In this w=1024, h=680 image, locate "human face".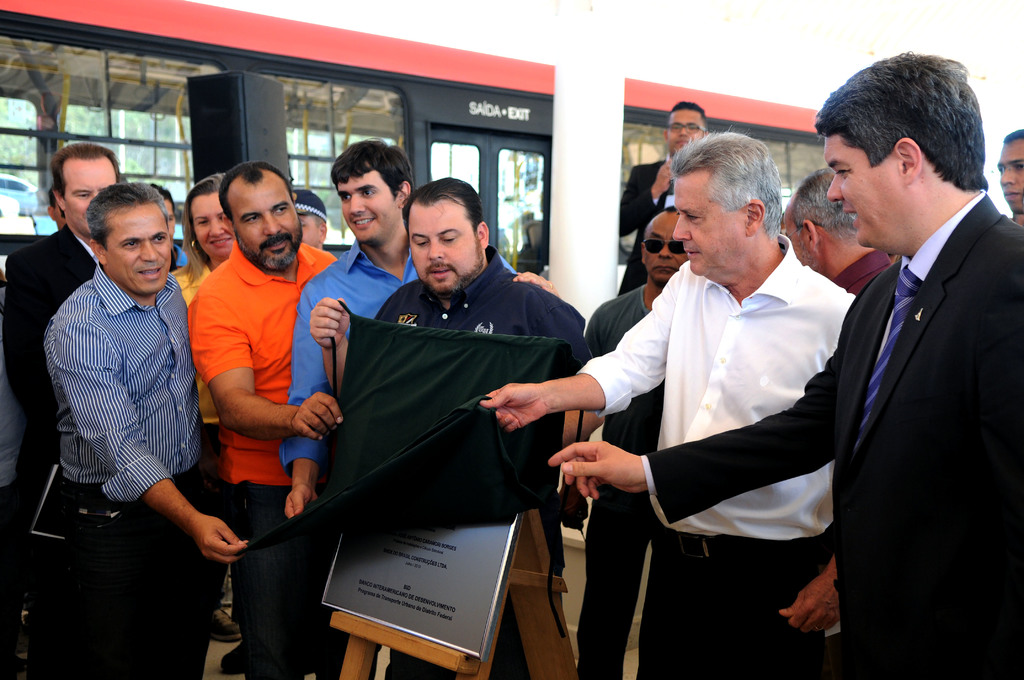
Bounding box: box(409, 202, 477, 291).
